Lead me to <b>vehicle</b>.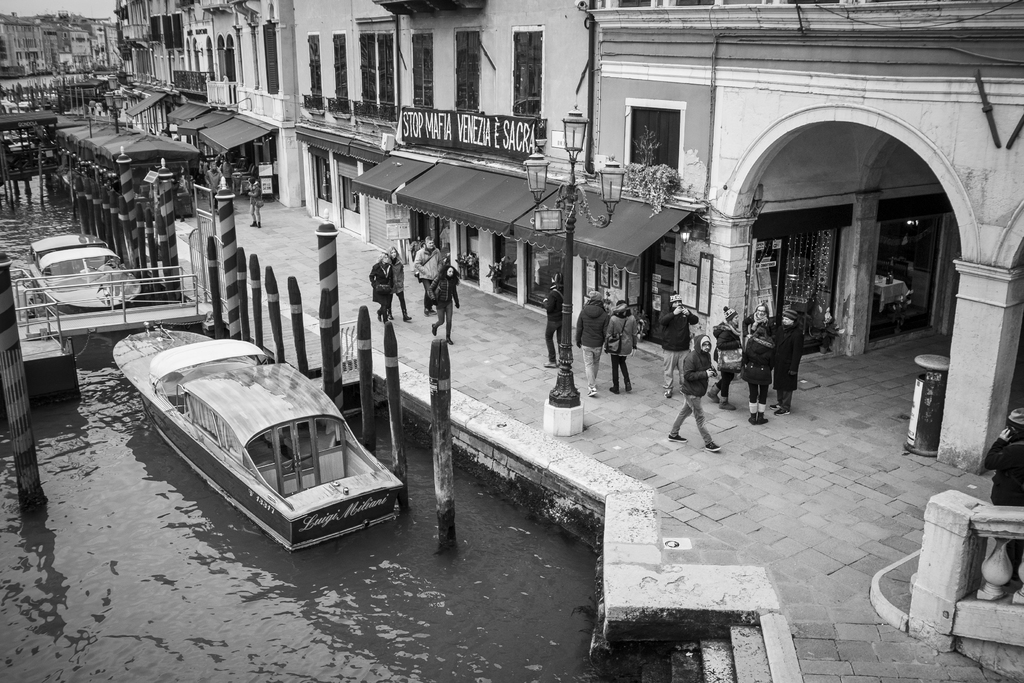
Lead to pyautogui.locateOnScreen(26, 231, 143, 316).
